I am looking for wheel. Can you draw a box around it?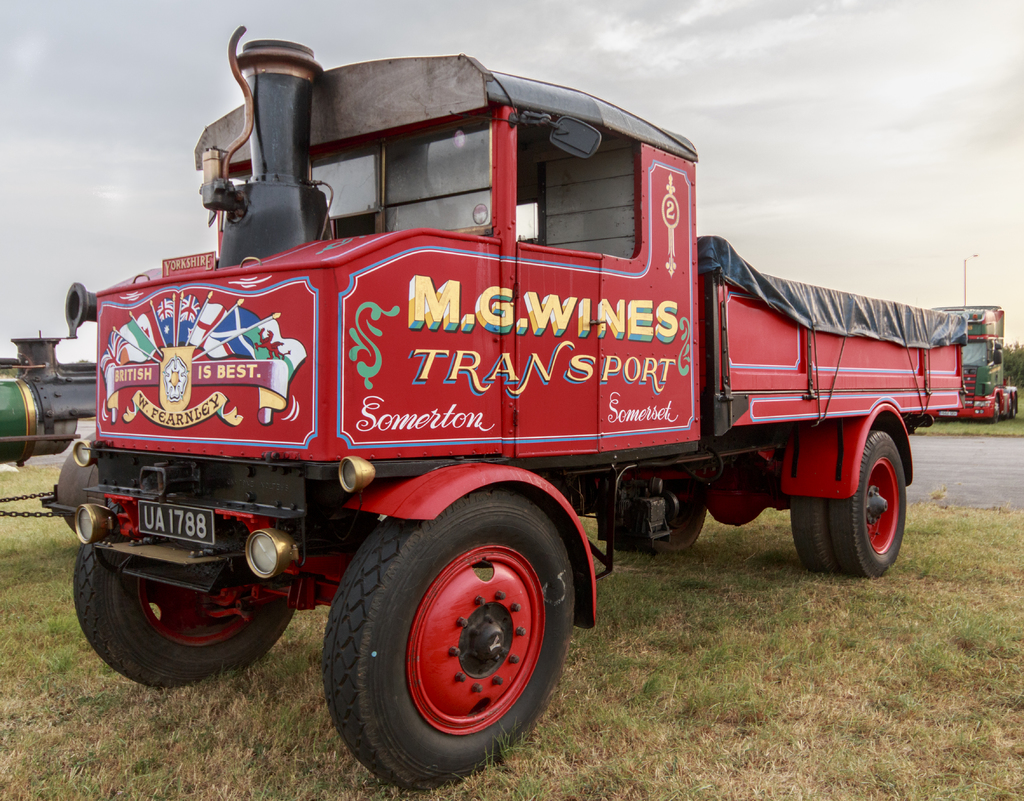
Sure, the bounding box is pyautogui.locateOnScreen(314, 505, 584, 791).
